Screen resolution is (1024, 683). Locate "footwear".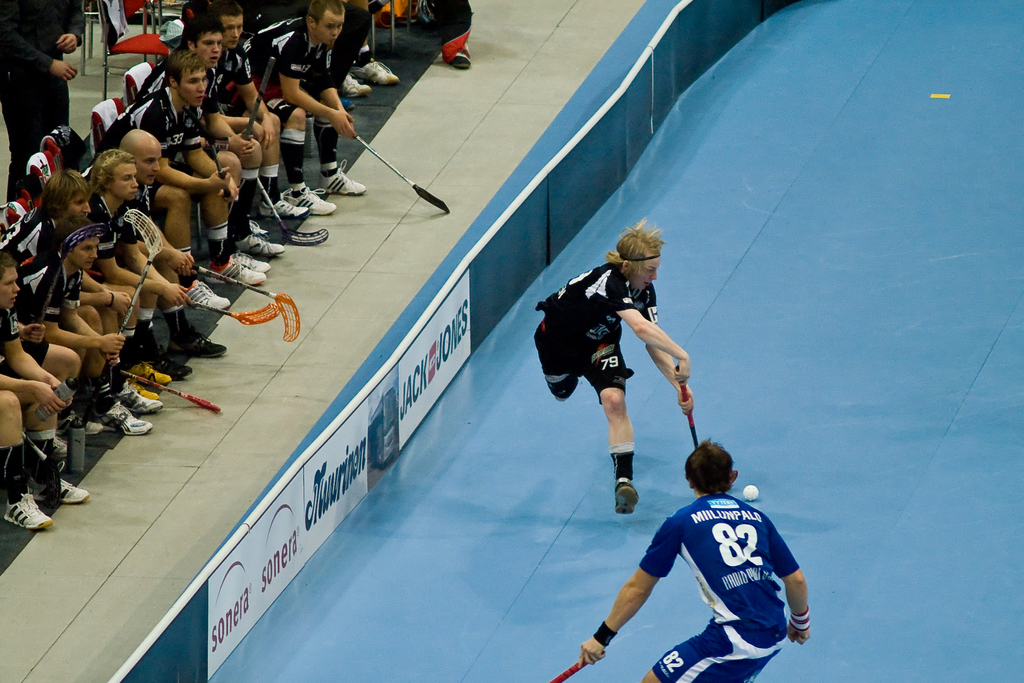
{"x1": 131, "y1": 381, "x2": 160, "y2": 402}.
